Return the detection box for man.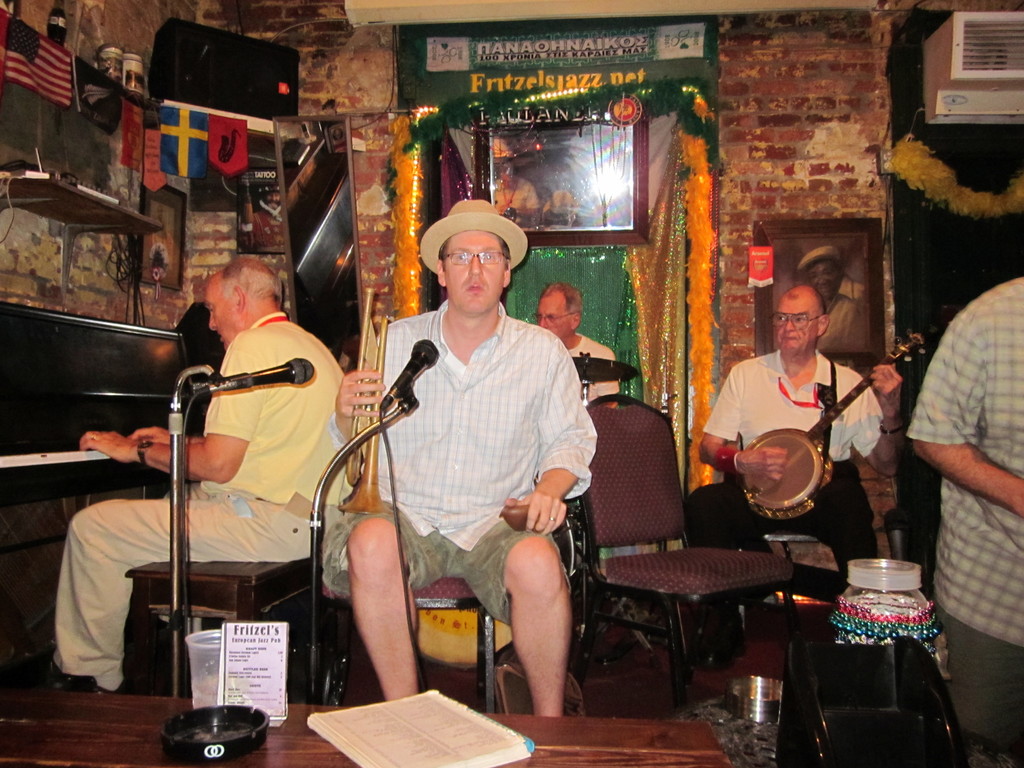
left=351, top=196, right=598, bottom=731.
